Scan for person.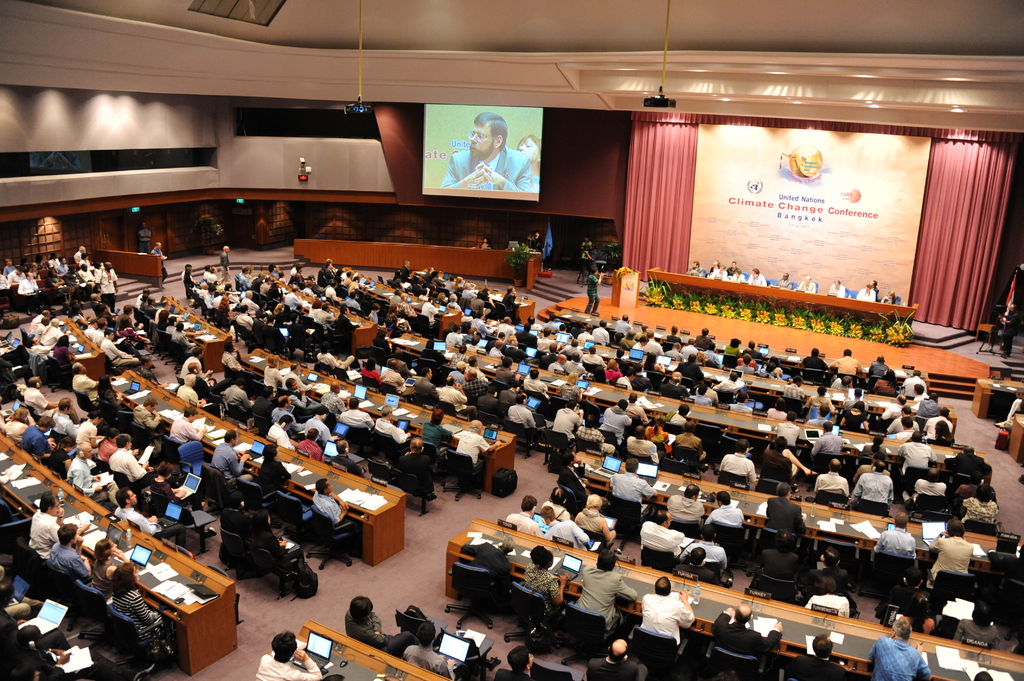
Scan result: bbox=(527, 235, 535, 255).
